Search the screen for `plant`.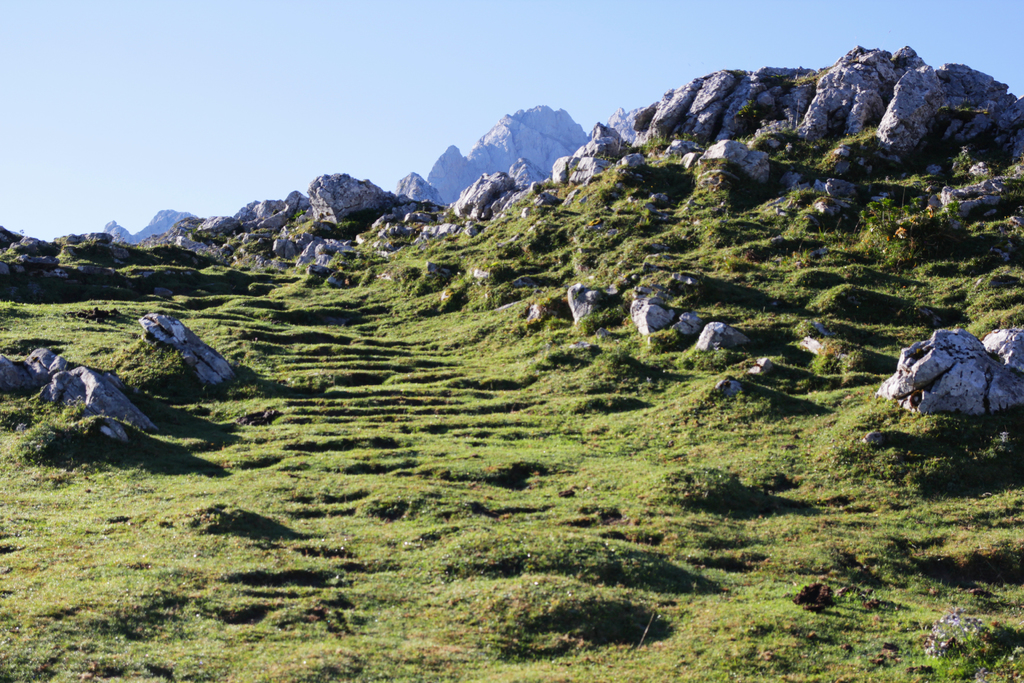
Found at select_region(962, 625, 999, 662).
